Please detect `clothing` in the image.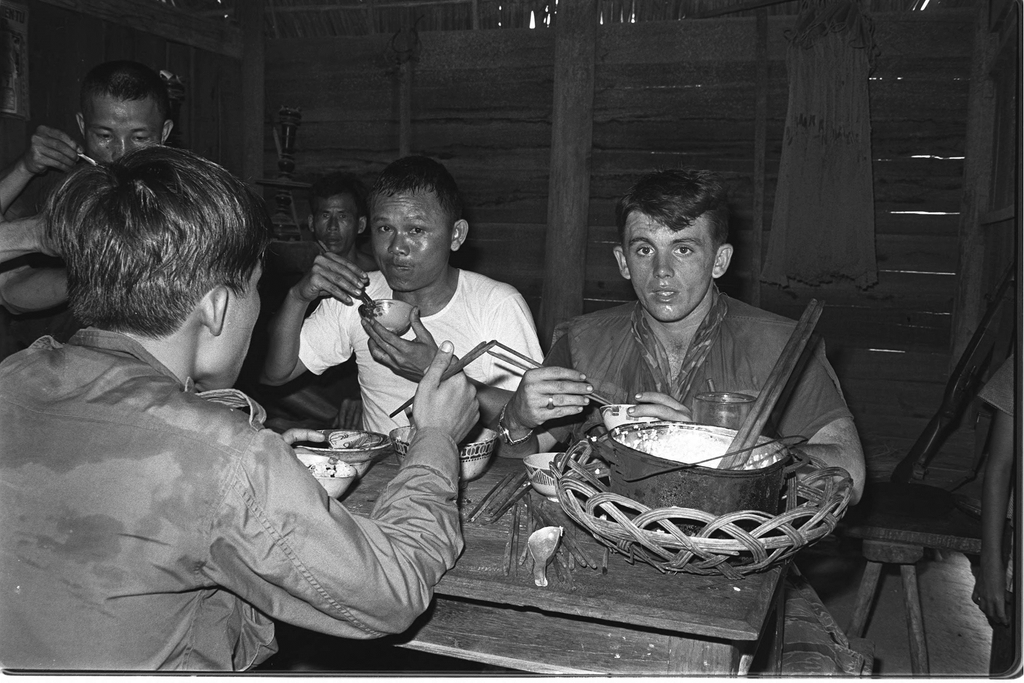
(45, 272, 460, 654).
